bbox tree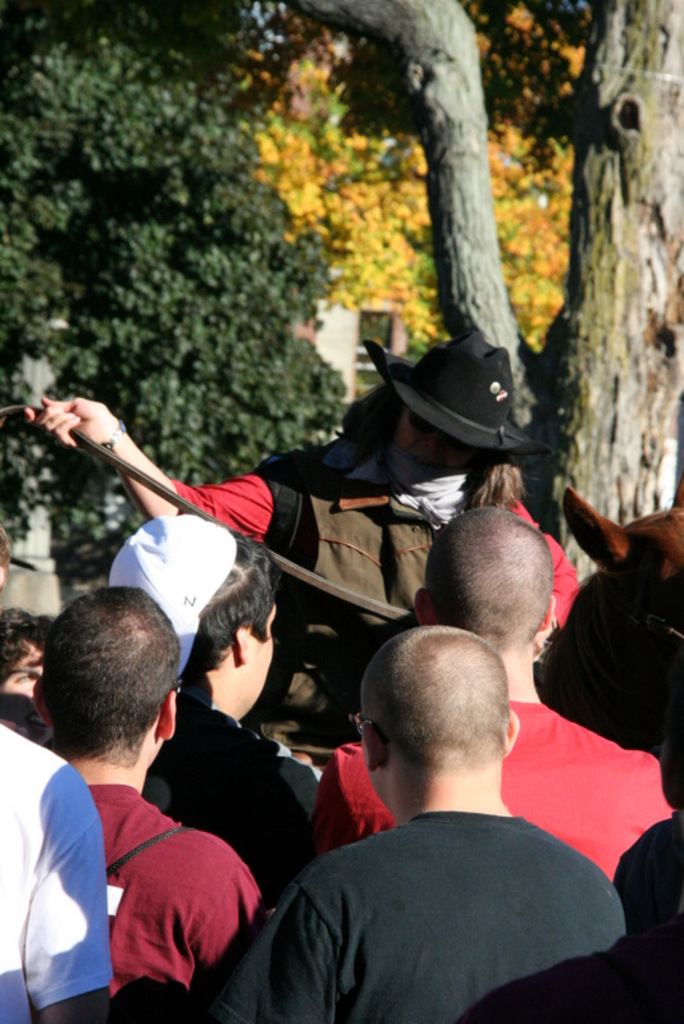
select_region(287, 0, 683, 576)
